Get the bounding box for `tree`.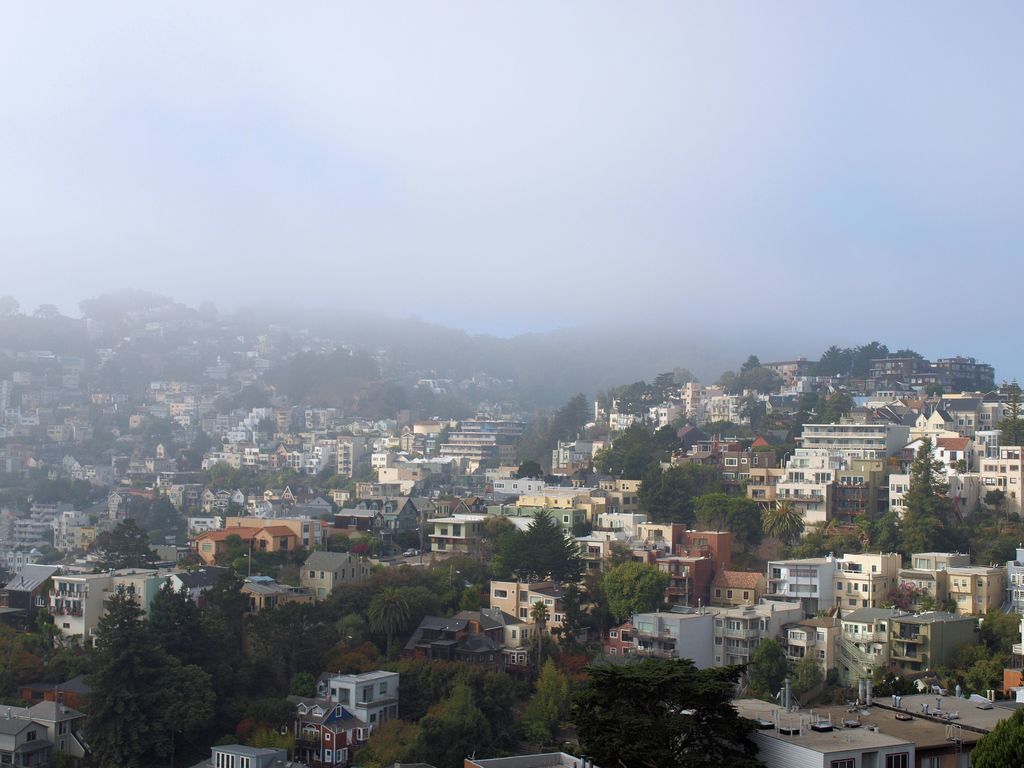
detection(605, 540, 637, 572).
